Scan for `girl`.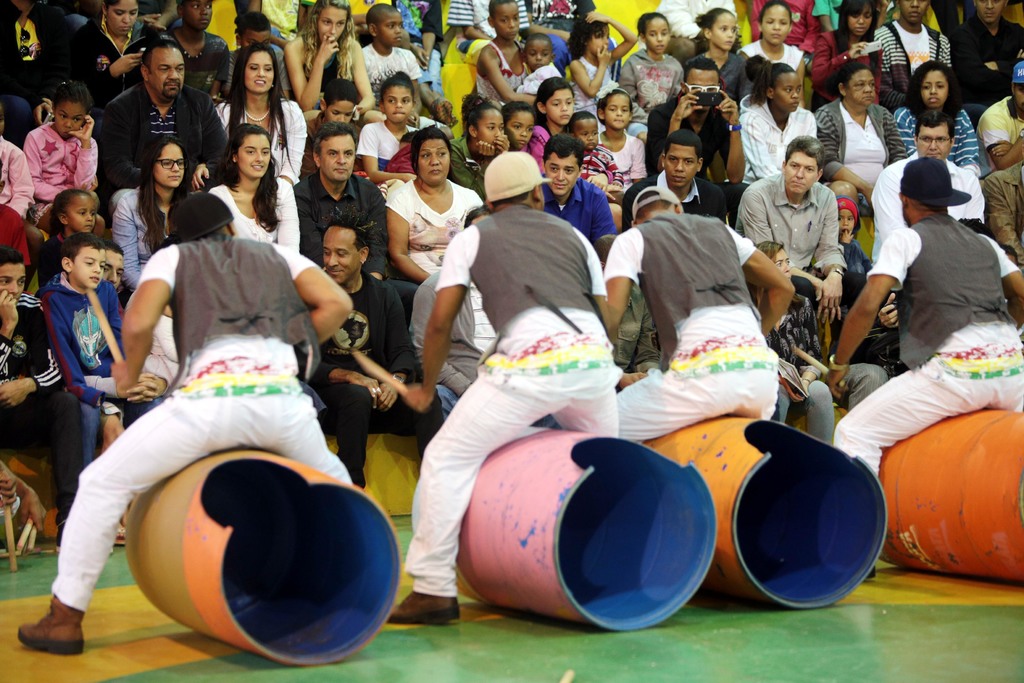
Scan result: bbox=(895, 61, 982, 167).
